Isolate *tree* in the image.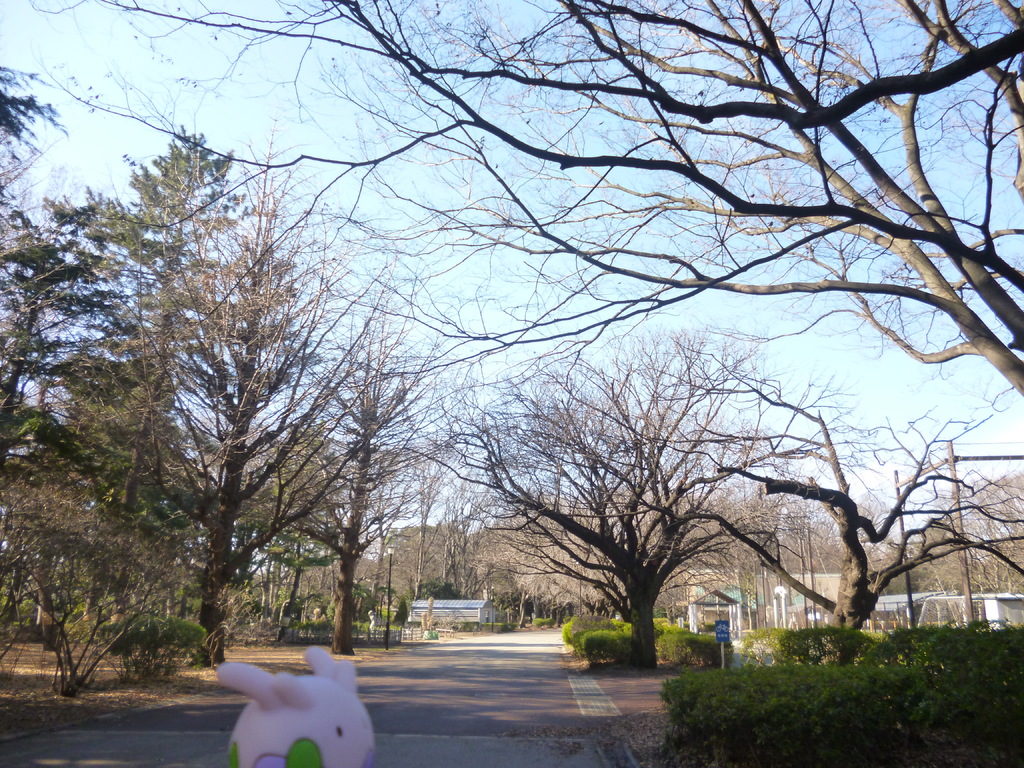
Isolated region: (284,284,476,655).
